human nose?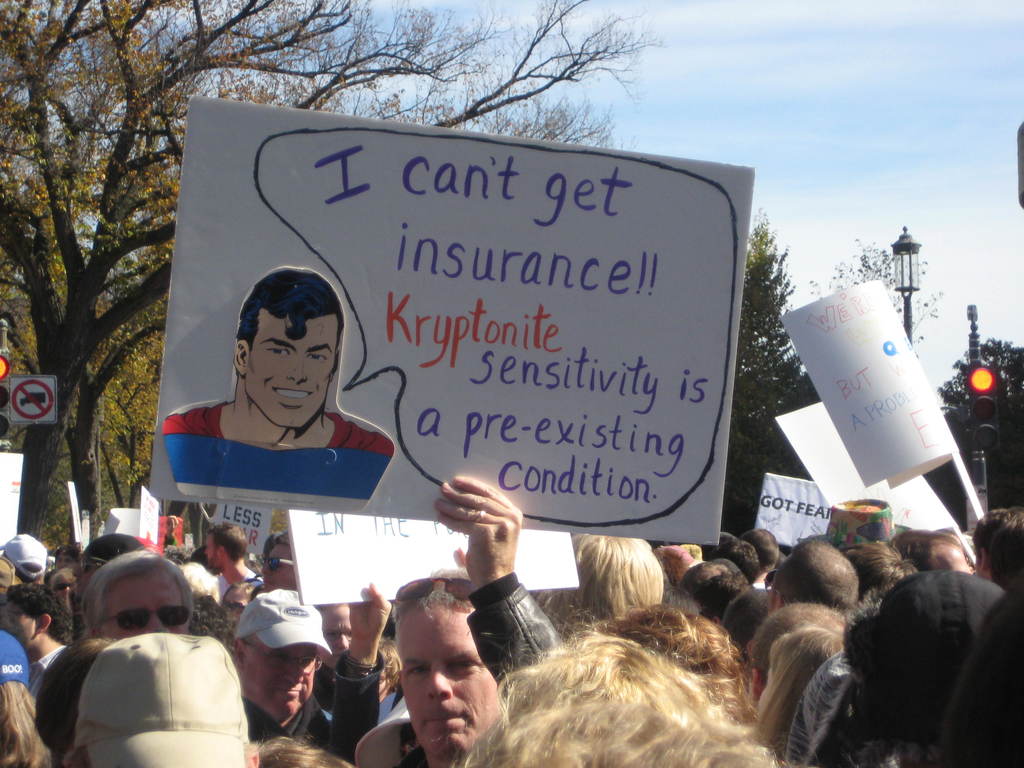
locate(284, 358, 308, 388)
